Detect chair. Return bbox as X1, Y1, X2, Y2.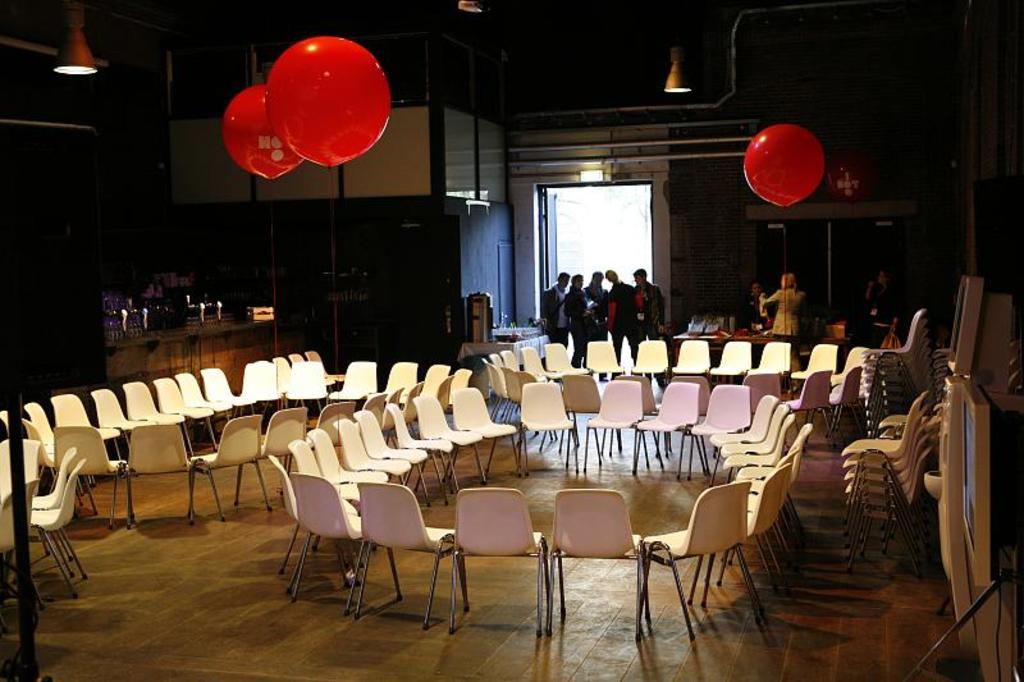
402, 385, 426, 429.
